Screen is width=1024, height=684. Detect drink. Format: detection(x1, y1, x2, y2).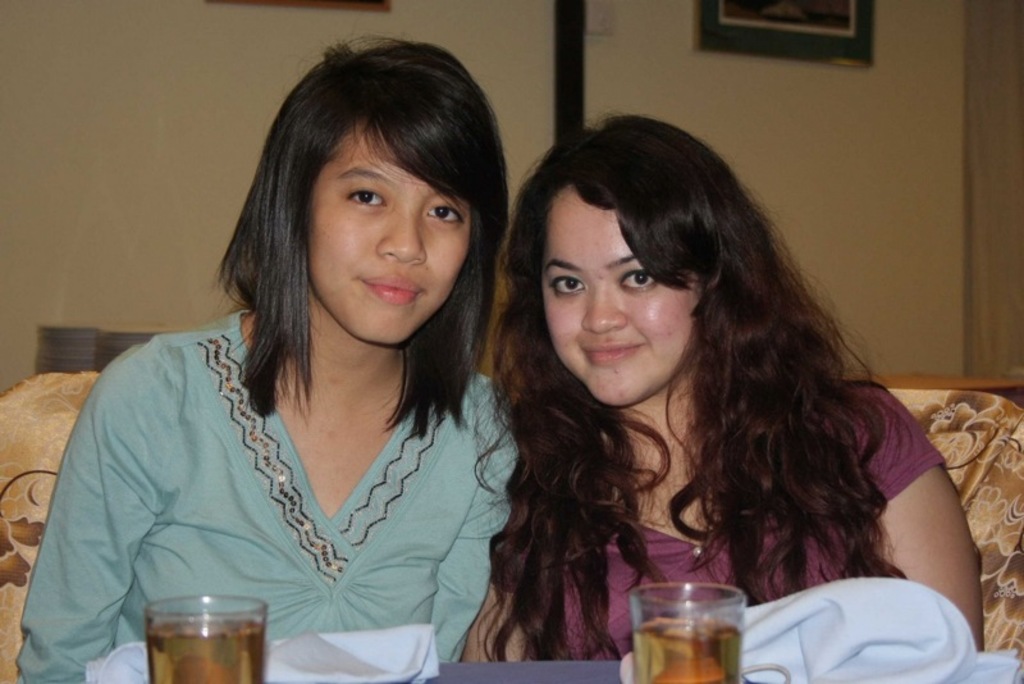
detection(136, 589, 264, 681).
